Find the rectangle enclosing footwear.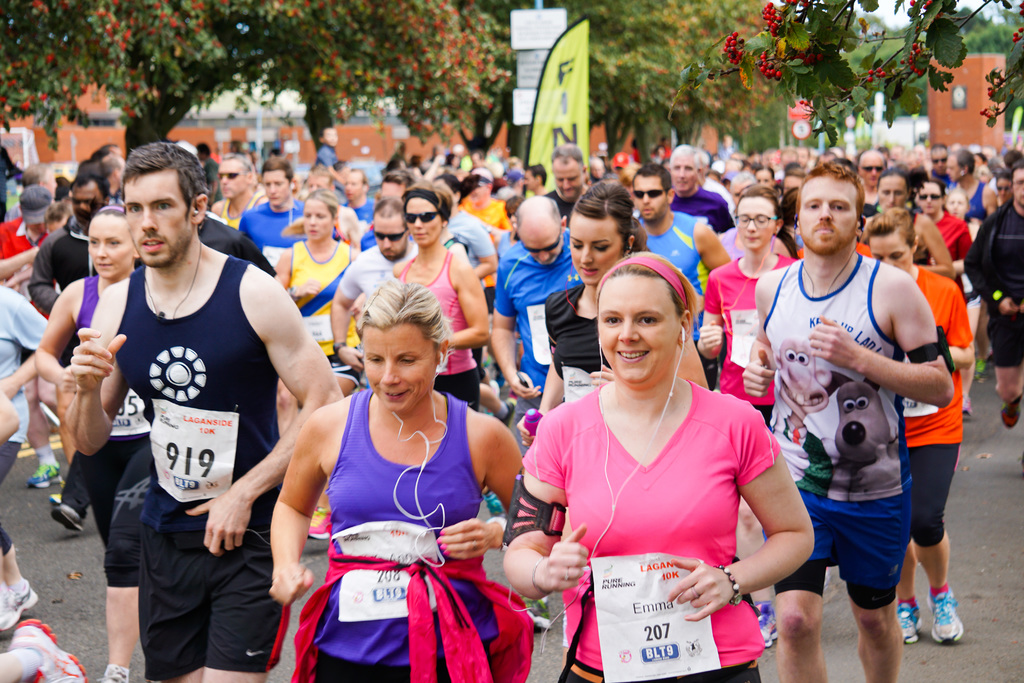
[left=758, top=604, right=783, bottom=651].
